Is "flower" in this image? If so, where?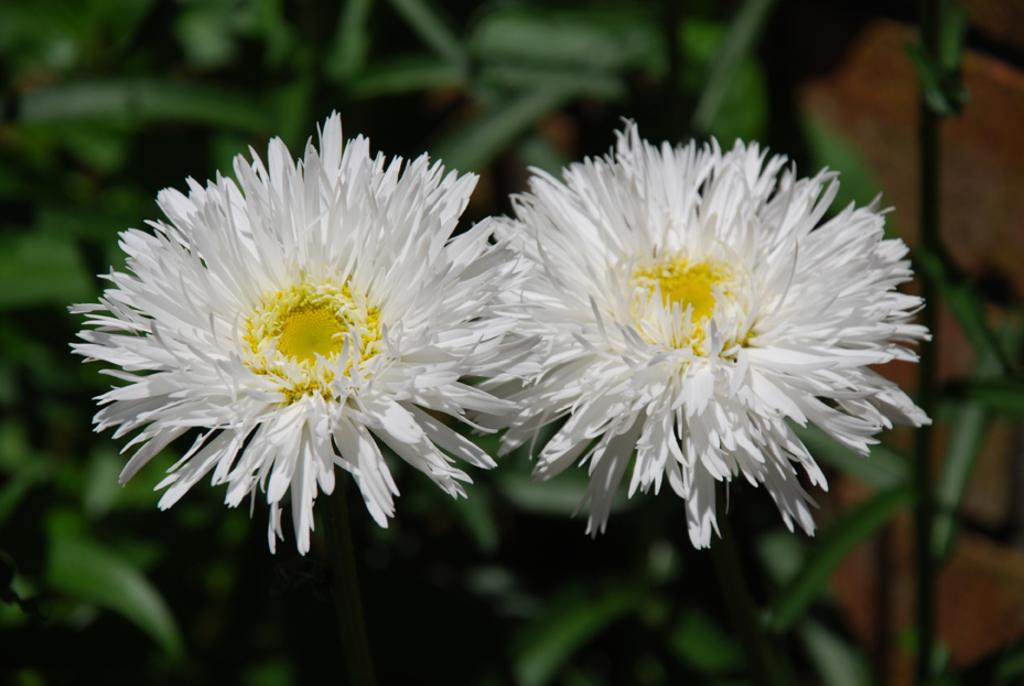
Yes, at <box>468,111,928,555</box>.
